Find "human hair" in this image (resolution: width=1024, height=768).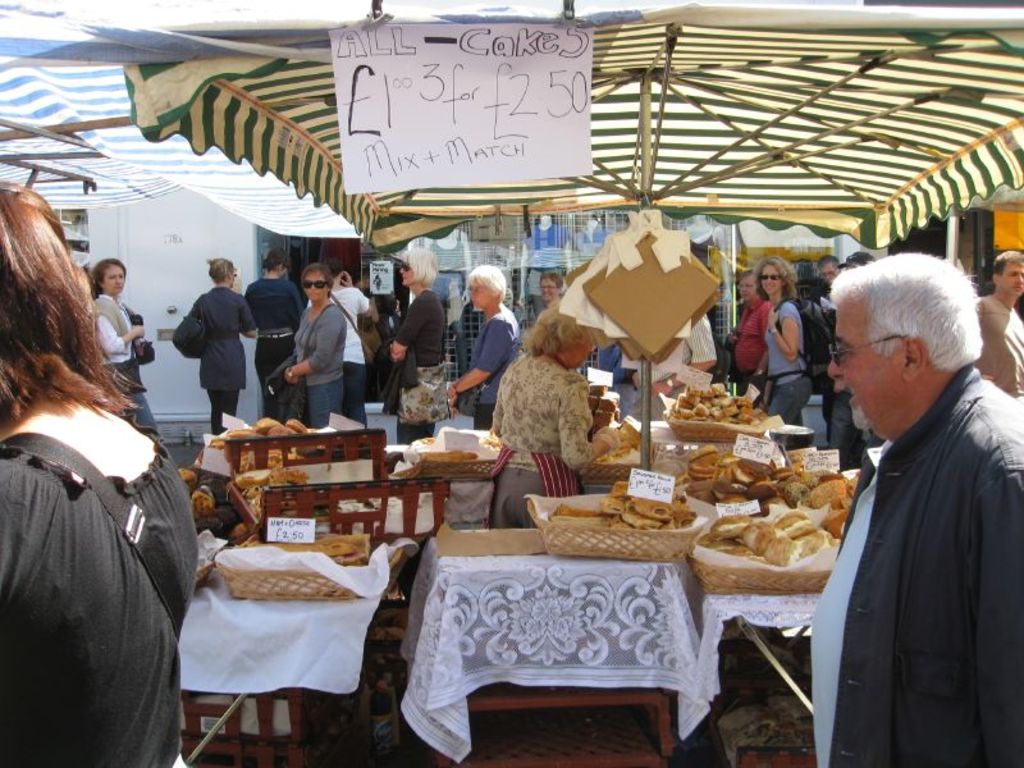
<region>92, 256, 127, 296</region>.
